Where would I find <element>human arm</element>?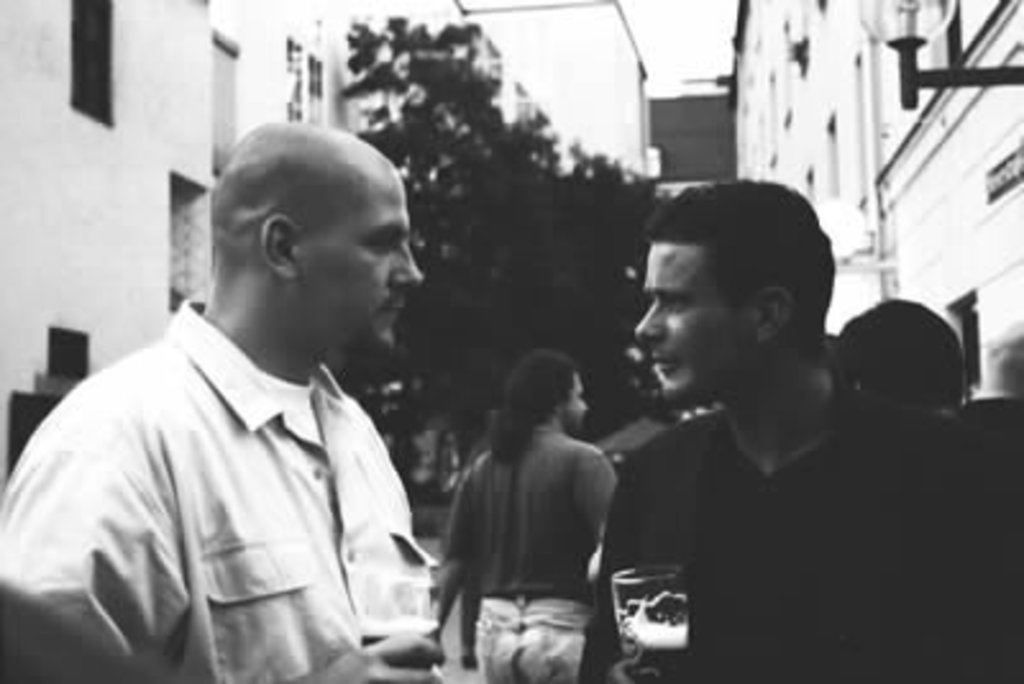
At (443,479,468,617).
